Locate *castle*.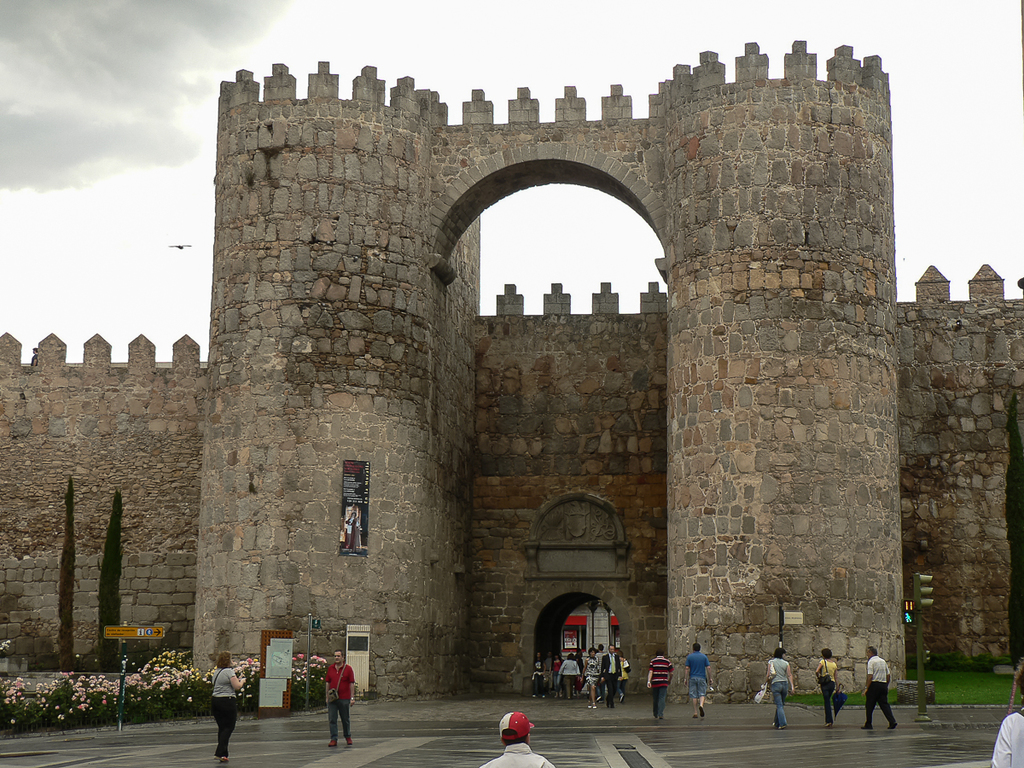
Bounding box: (x1=2, y1=39, x2=1023, y2=707).
